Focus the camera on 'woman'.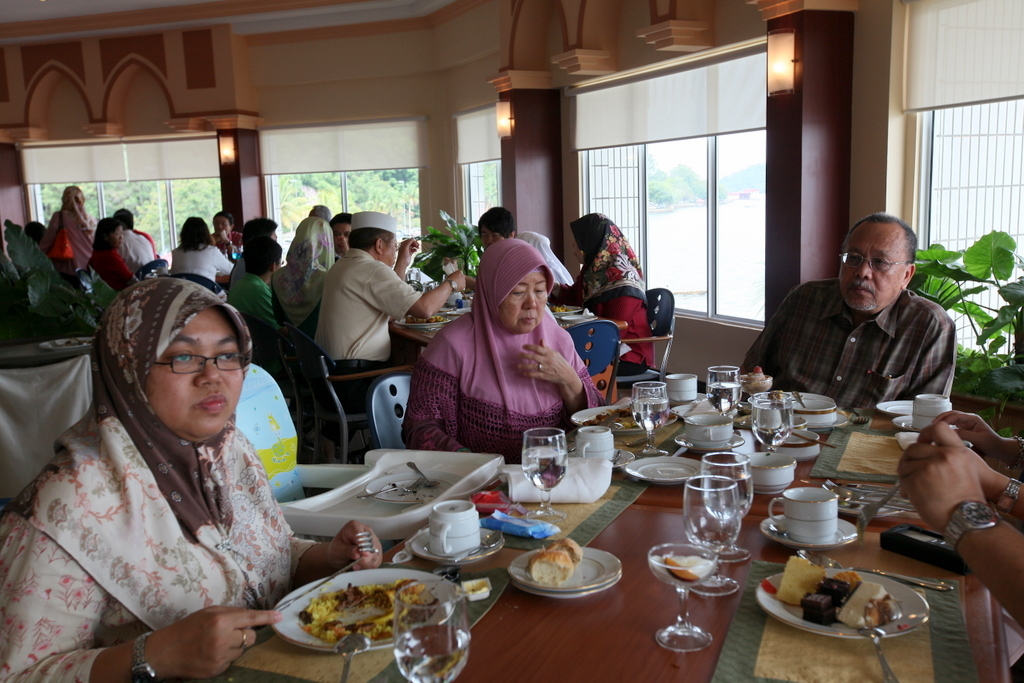
Focus region: rect(394, 240, 609, 458).
